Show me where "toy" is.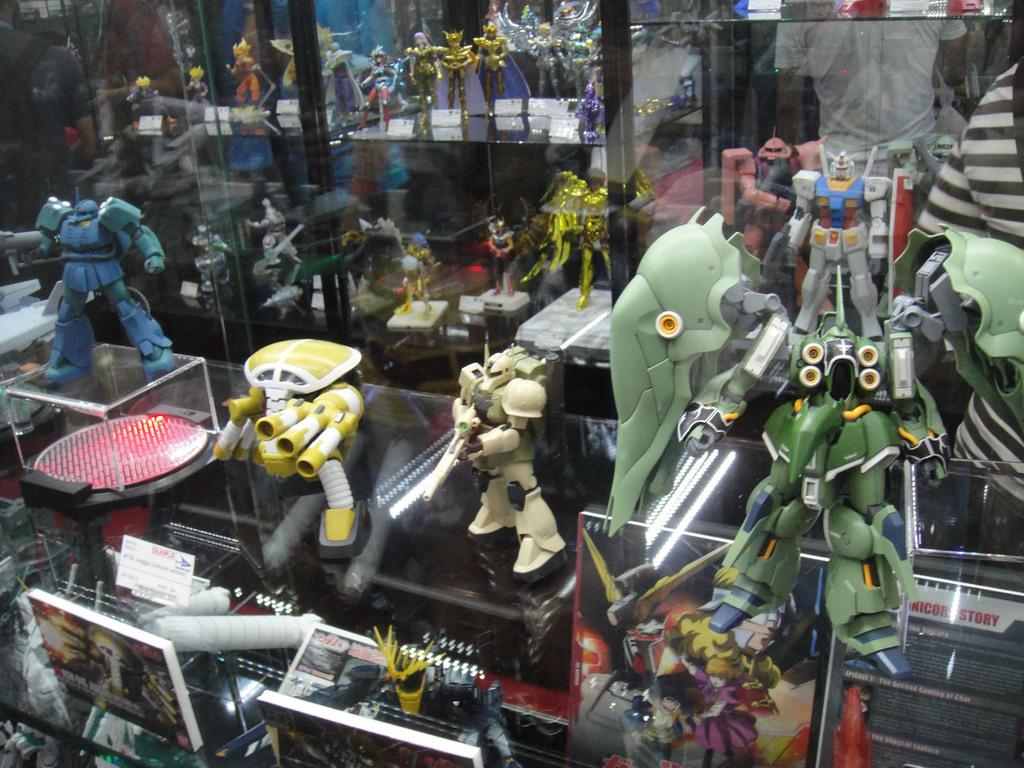
"toy" is at left=521, top=171, right=657, bottom=311.
